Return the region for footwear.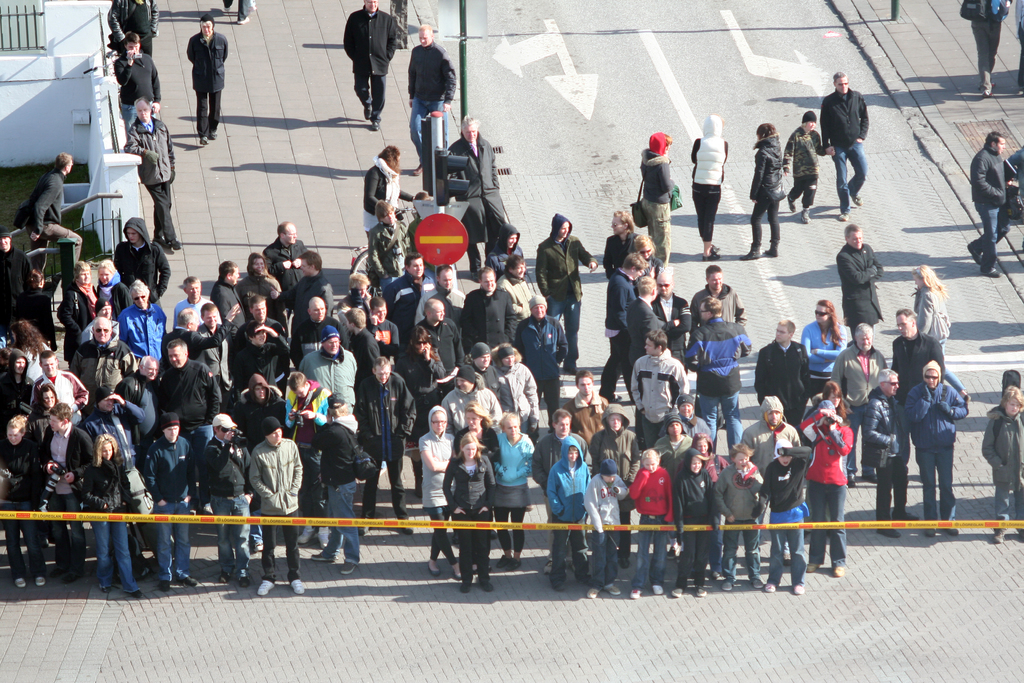
bbox=(358, 518, 371, 535).
